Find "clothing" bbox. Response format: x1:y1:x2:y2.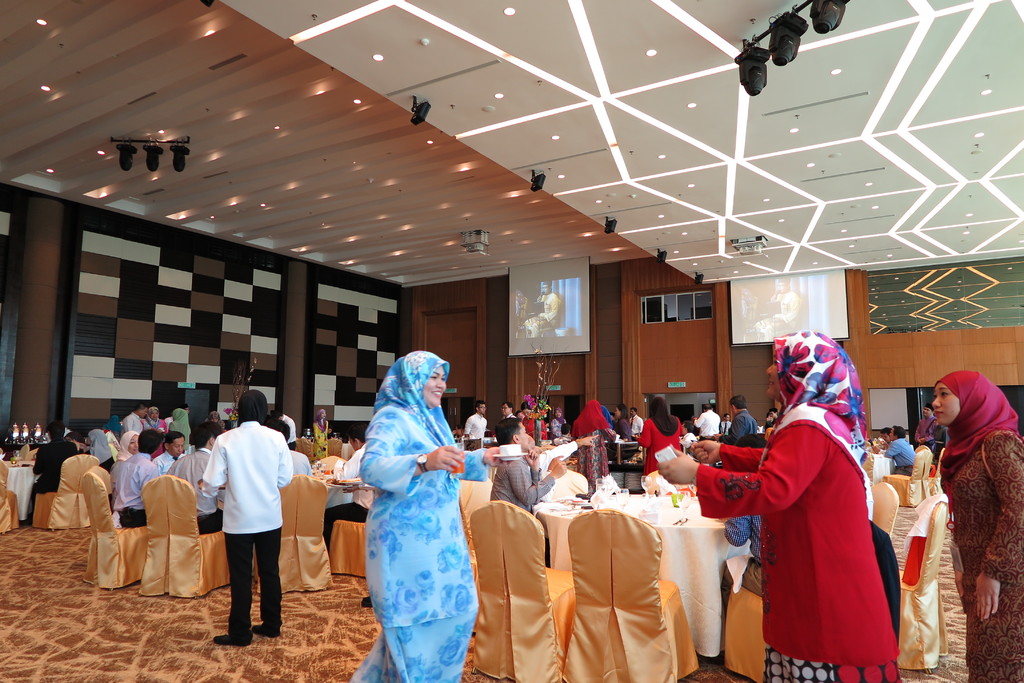
202:416:291:643.
